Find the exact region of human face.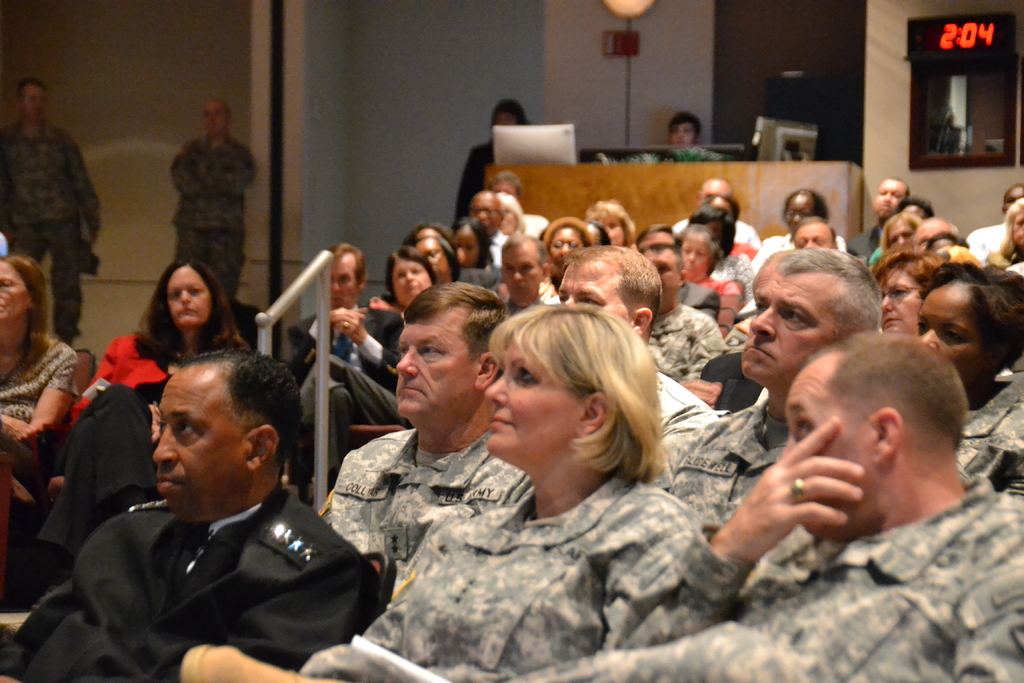
Exact region: (500,248,538,303).
